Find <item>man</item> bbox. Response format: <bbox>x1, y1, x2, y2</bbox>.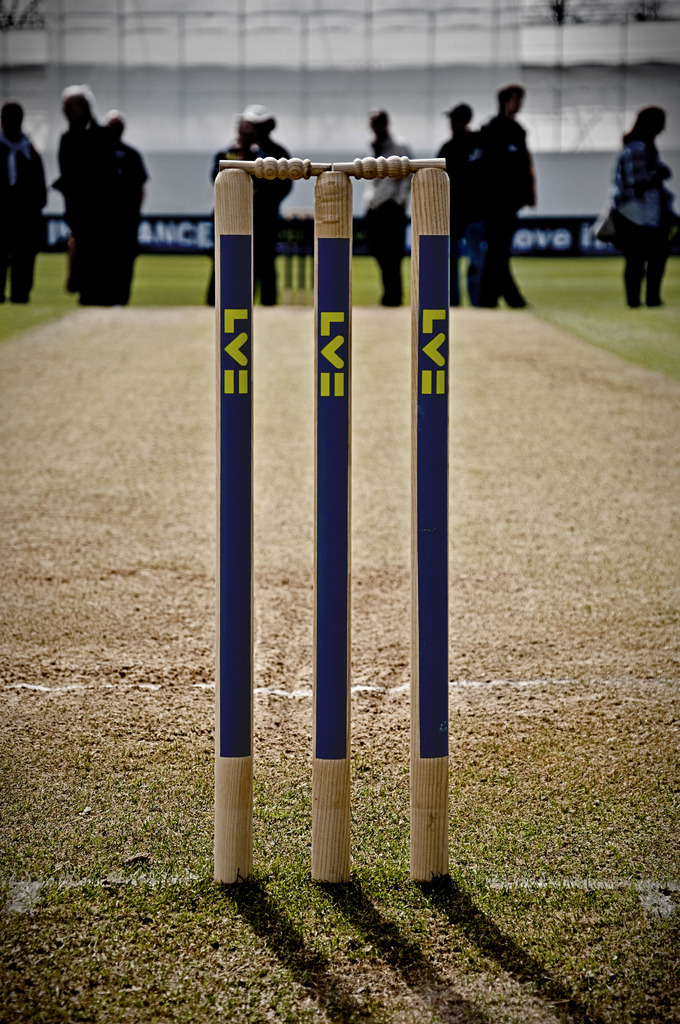
<bbox>102, 111, 152, 301</bbox>.
